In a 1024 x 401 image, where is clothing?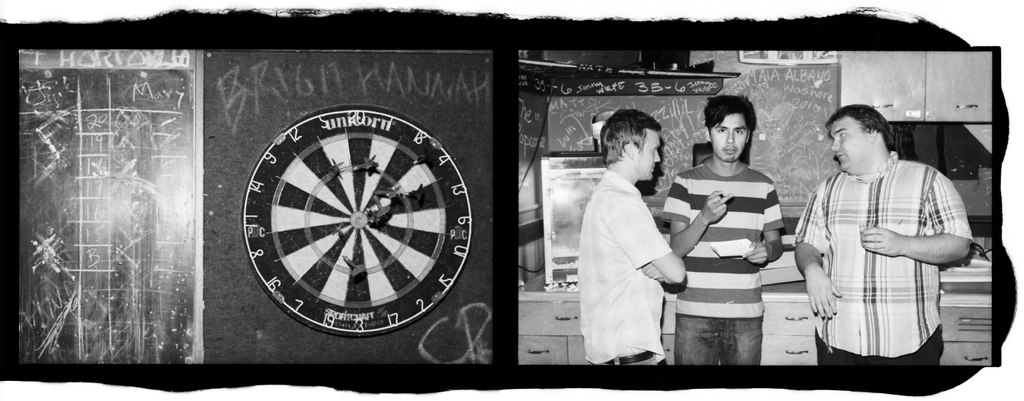
576/168/673/366.
